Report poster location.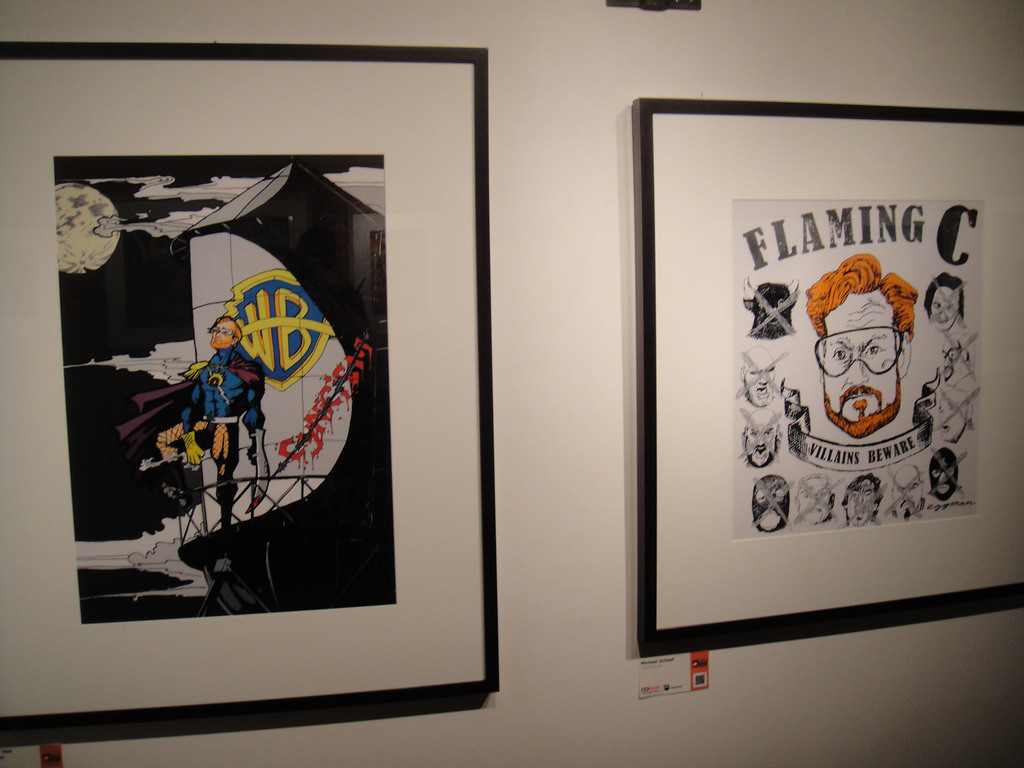
Report: crop(49, 155, 401, 617).
